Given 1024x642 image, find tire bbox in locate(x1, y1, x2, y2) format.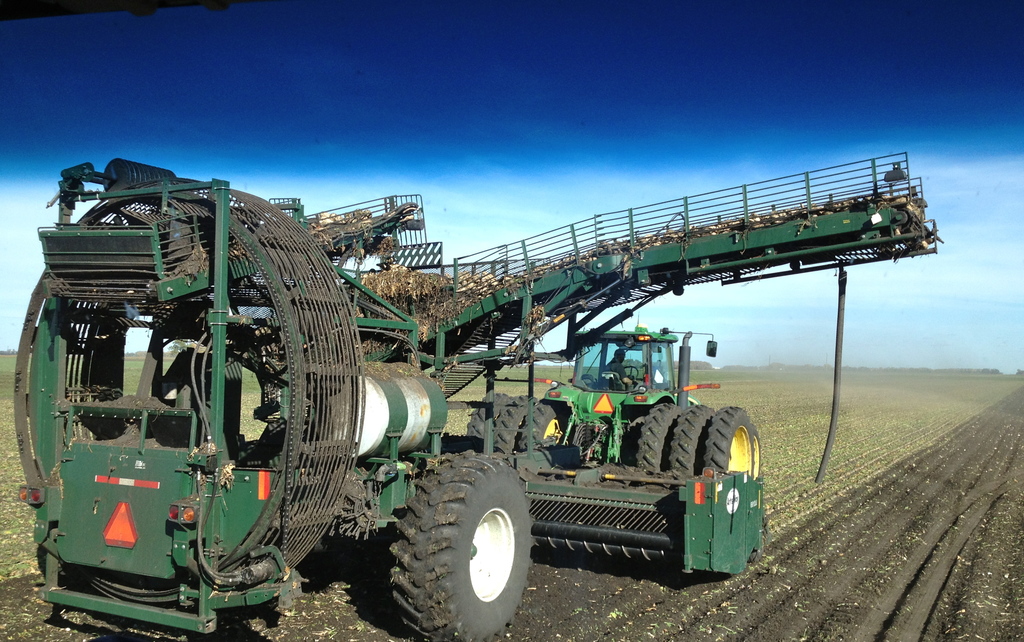
locate(636, 405, 685, 474).
